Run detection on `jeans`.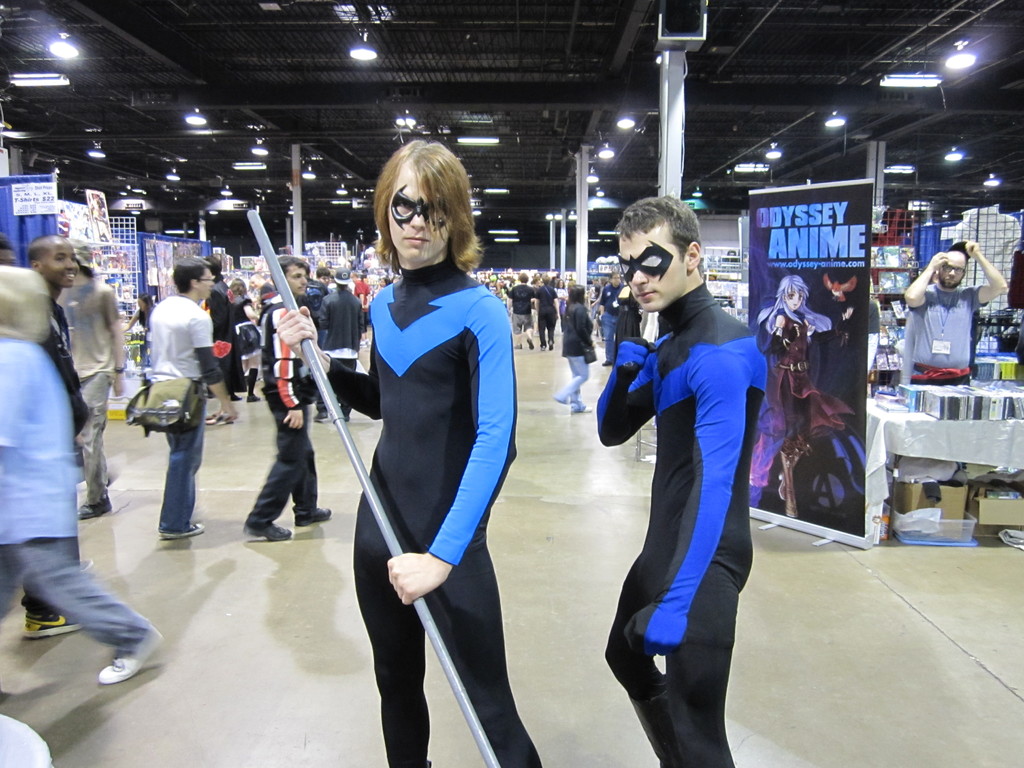
Result: pyautogui.locateOnScreen(558, 362, 588, 406).
